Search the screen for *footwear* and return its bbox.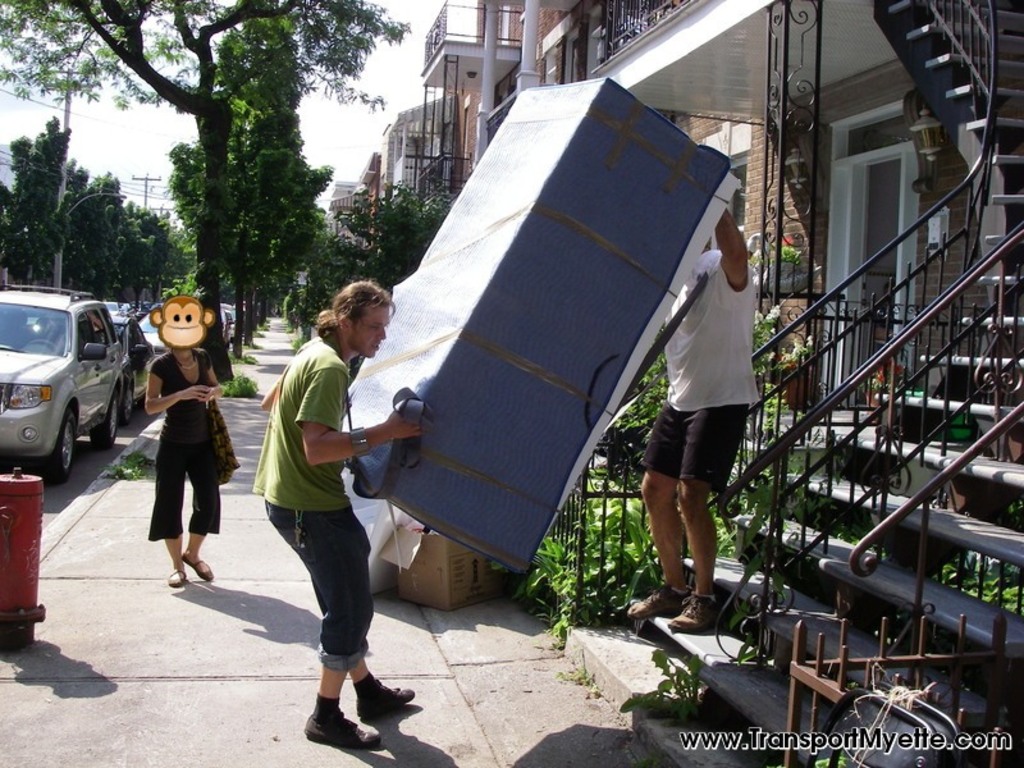
Found: 356/678/411/713.
